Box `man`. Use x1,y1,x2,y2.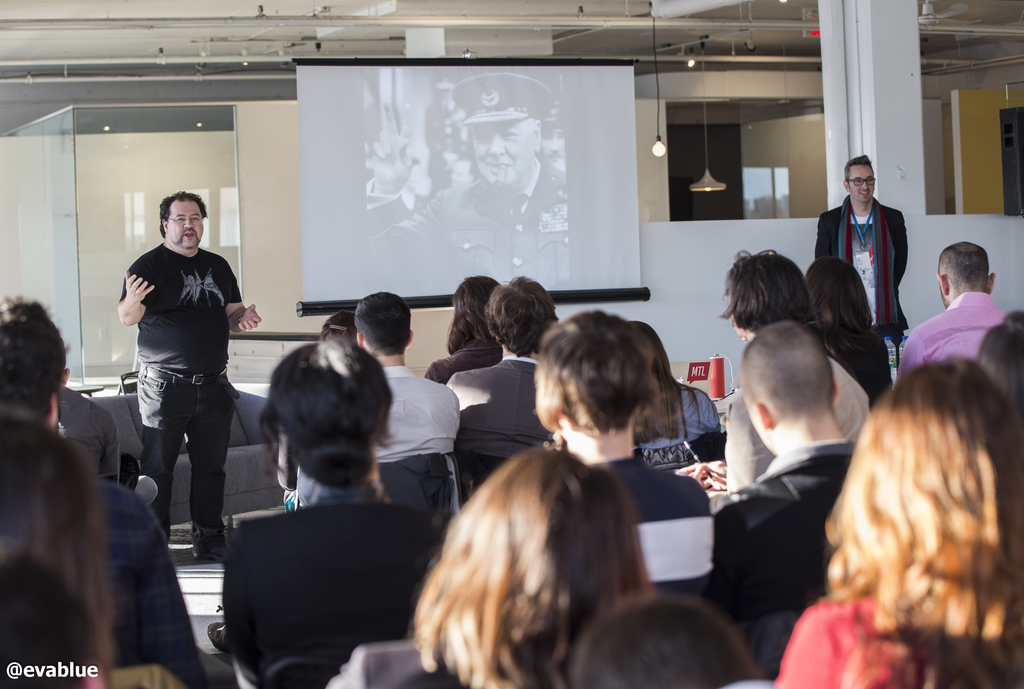
107,177,243,584.
